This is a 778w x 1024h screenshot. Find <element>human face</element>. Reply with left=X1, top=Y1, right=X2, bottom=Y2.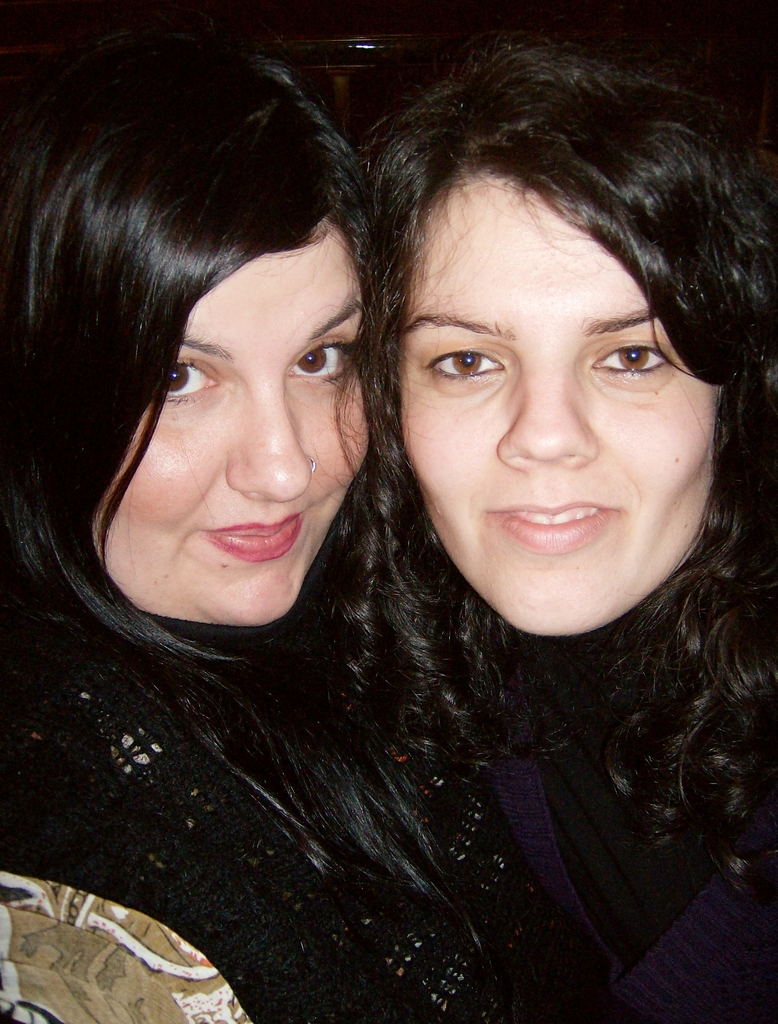
left=93, top=216, right=373, bottom=629.
